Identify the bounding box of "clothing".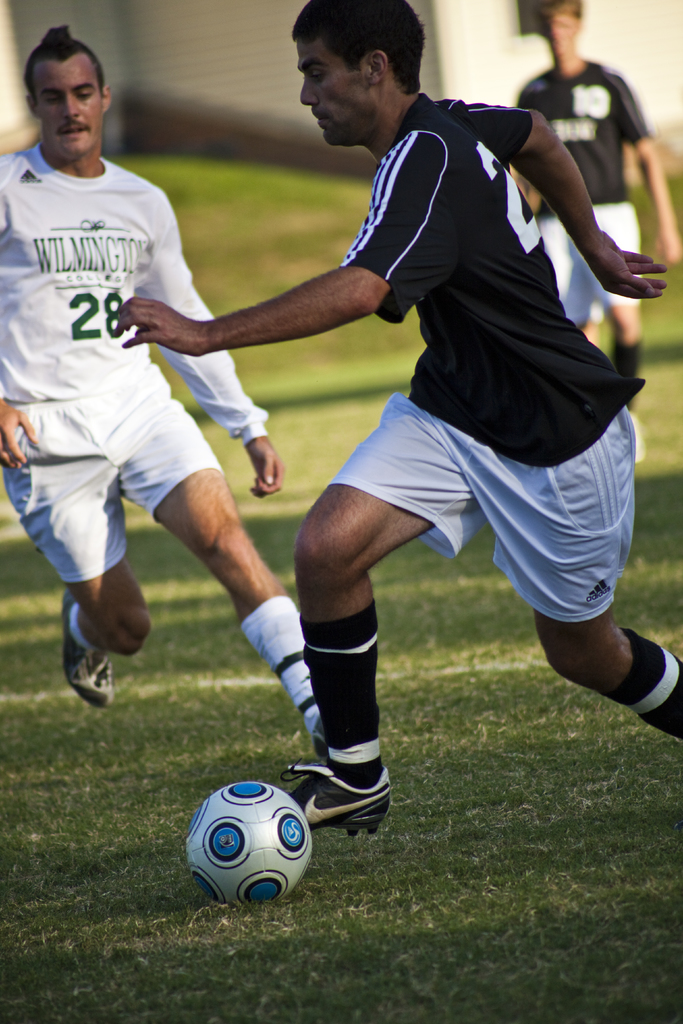
left=0, top=140, right=272, bottom=590.
